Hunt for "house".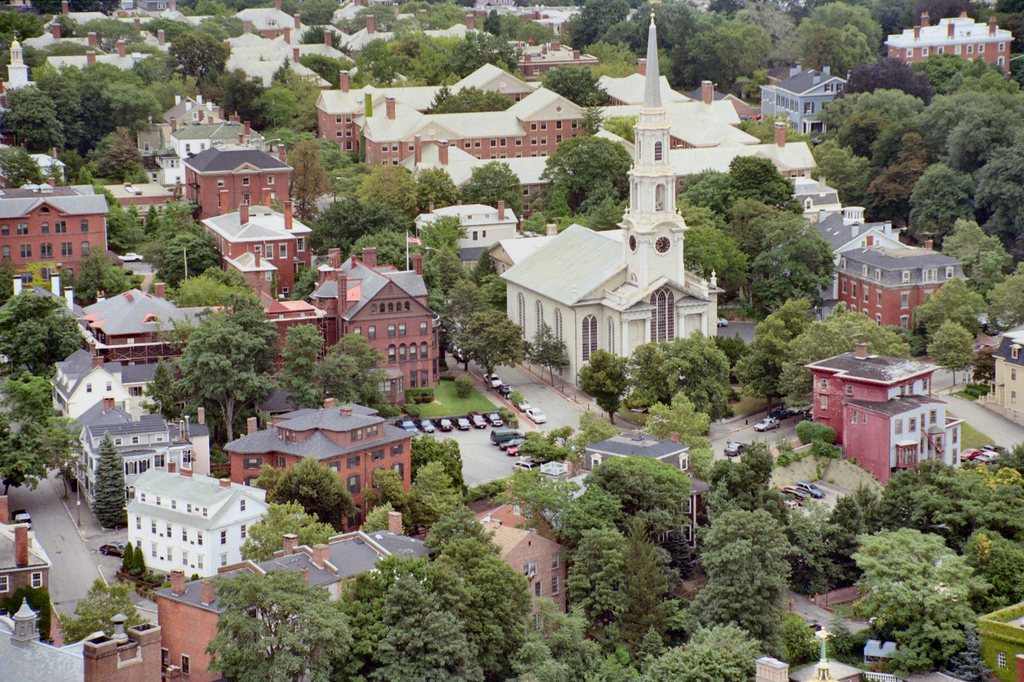
Hunted down at rect(756, 58, 847, 149).
